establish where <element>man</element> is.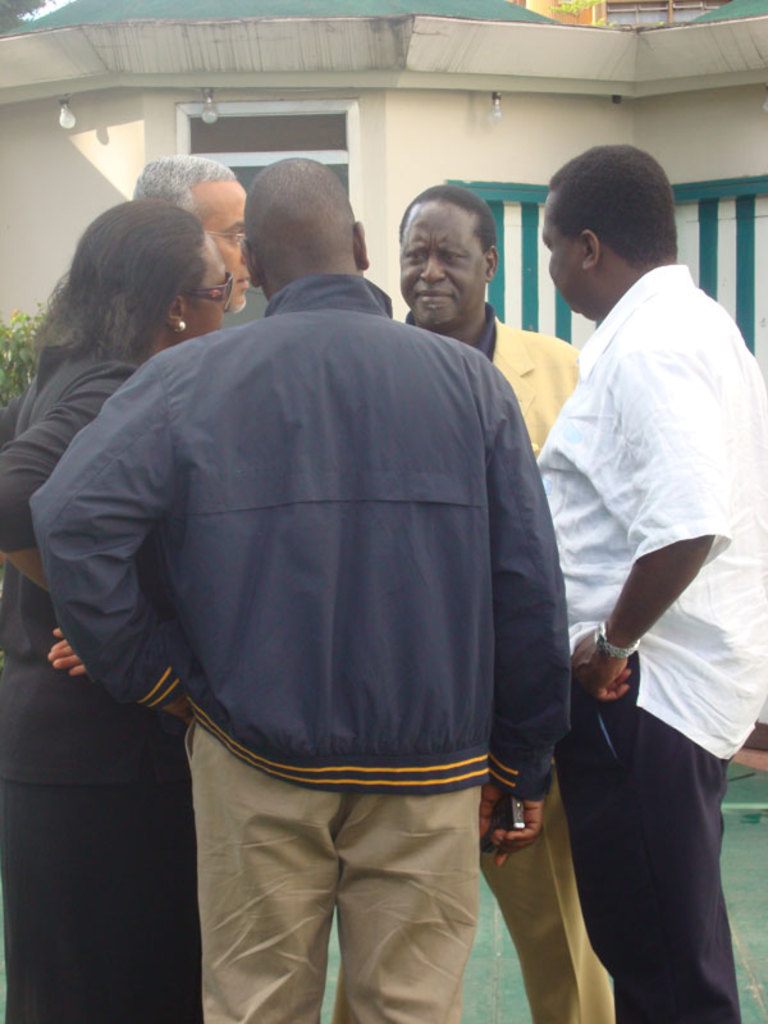
Established at (left=508, top=119, right=758, bottom=1014).
